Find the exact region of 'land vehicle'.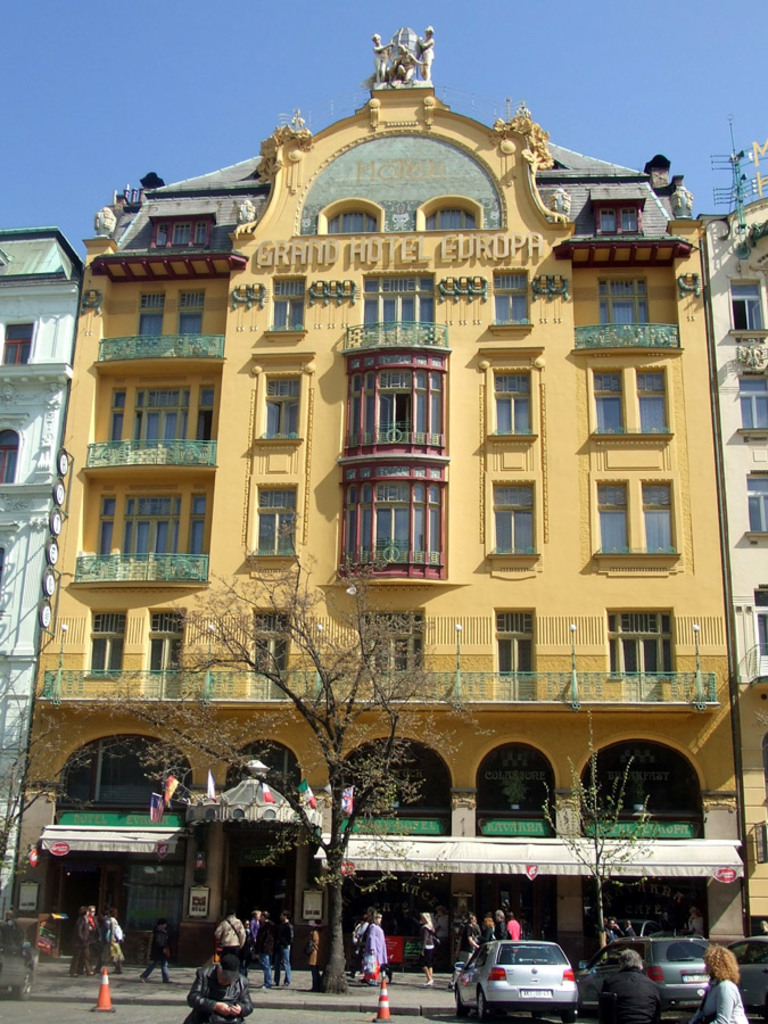
Exact region: [left=726, top=932, right=767, bottom=1017].
